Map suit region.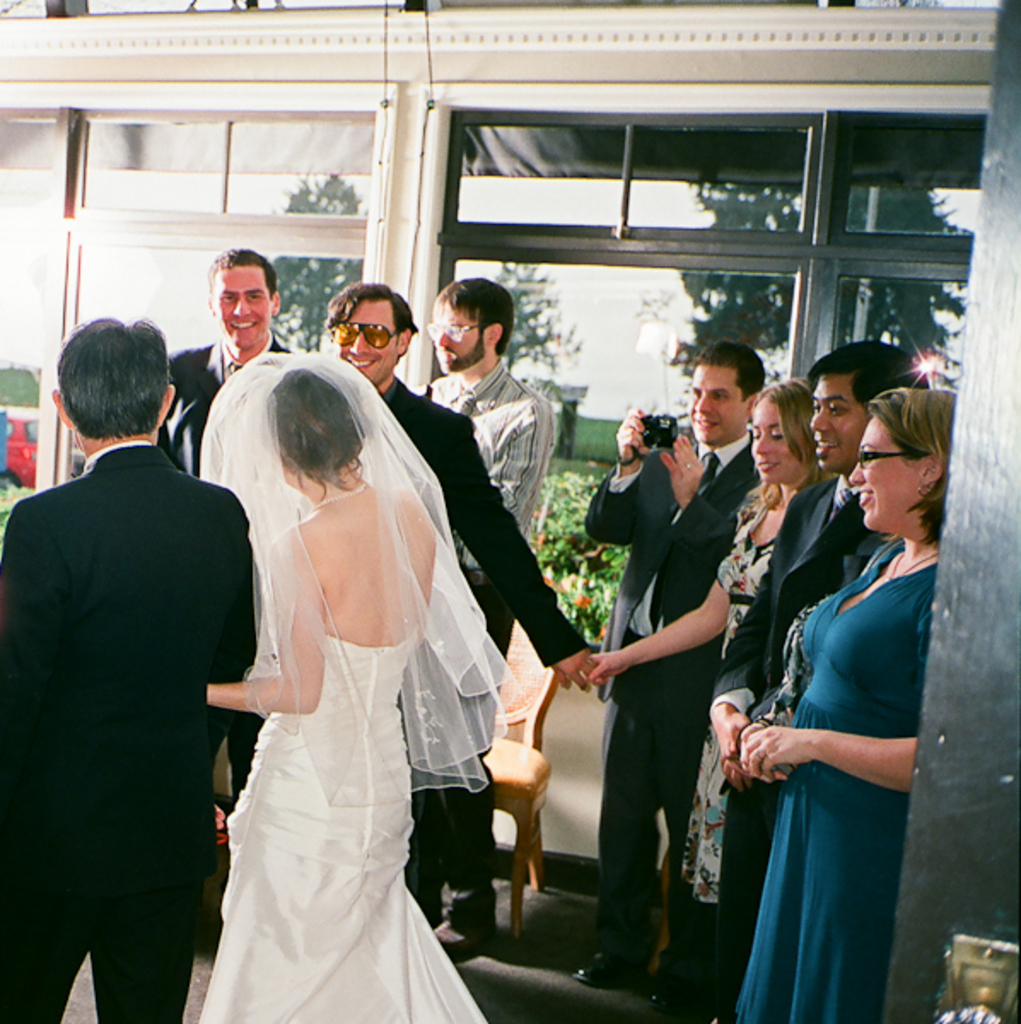
Mapped to [159,341,290,807].
